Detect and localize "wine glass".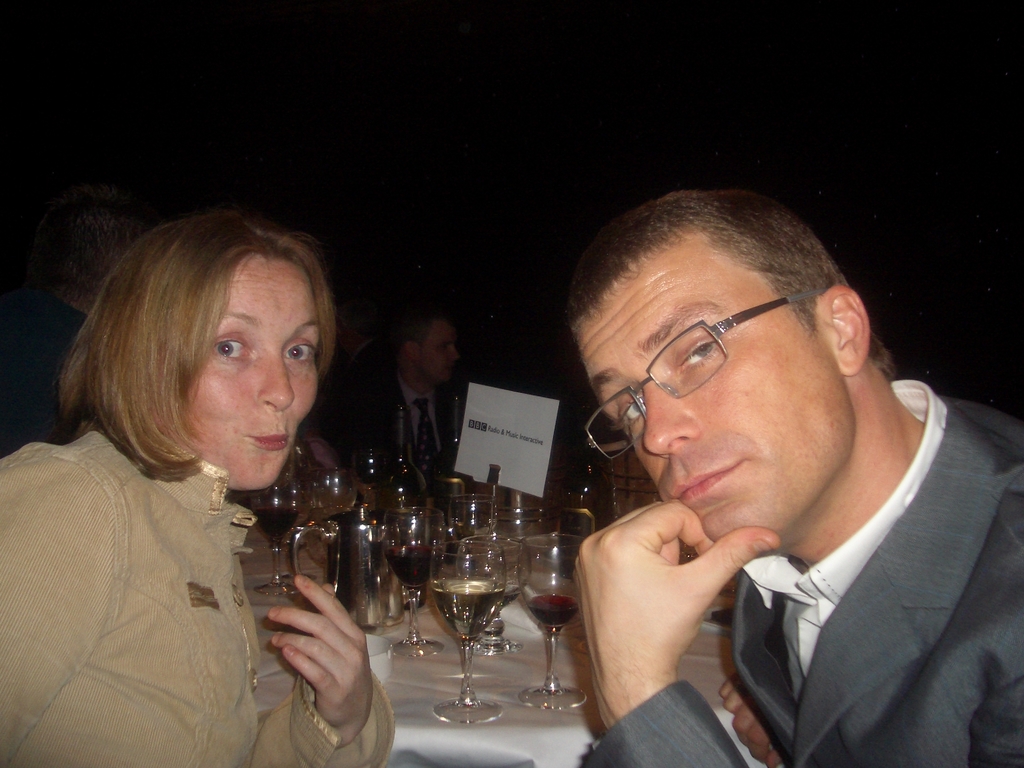
Localized at 447 499 487 585.
